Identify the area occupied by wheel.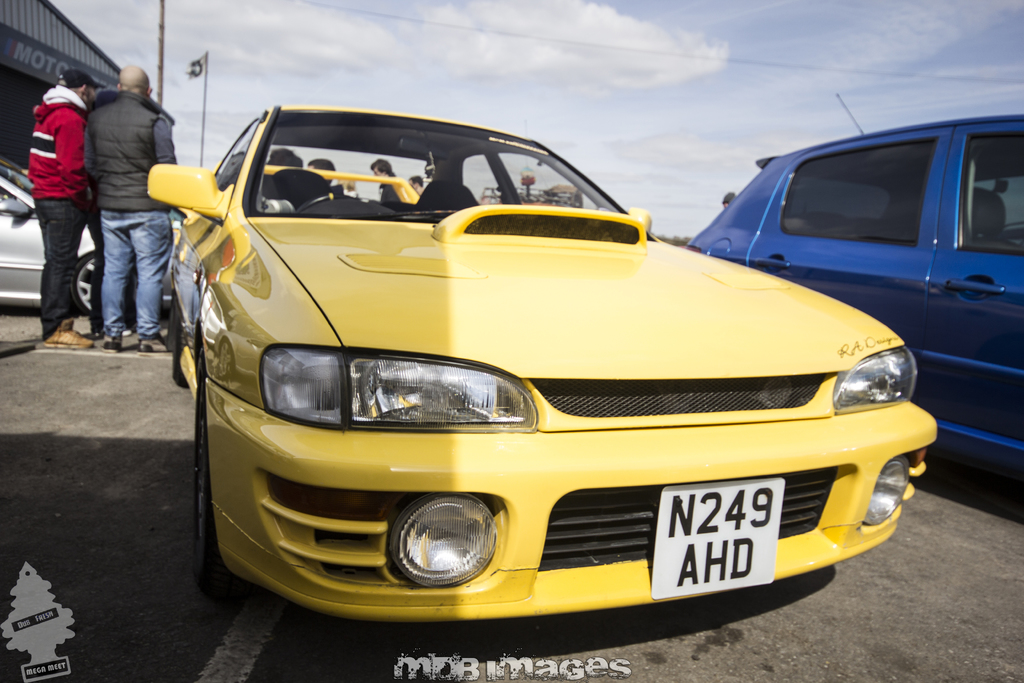
Area: [195,386,234,586].
